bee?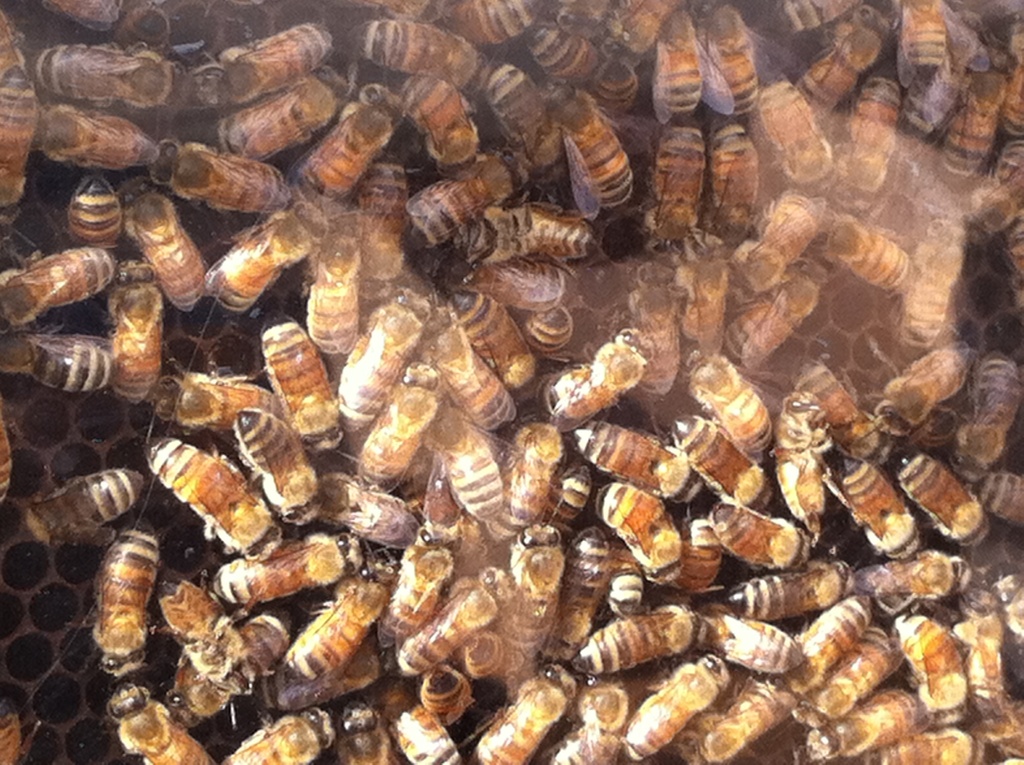
locate(621, 255, 685, 398)
